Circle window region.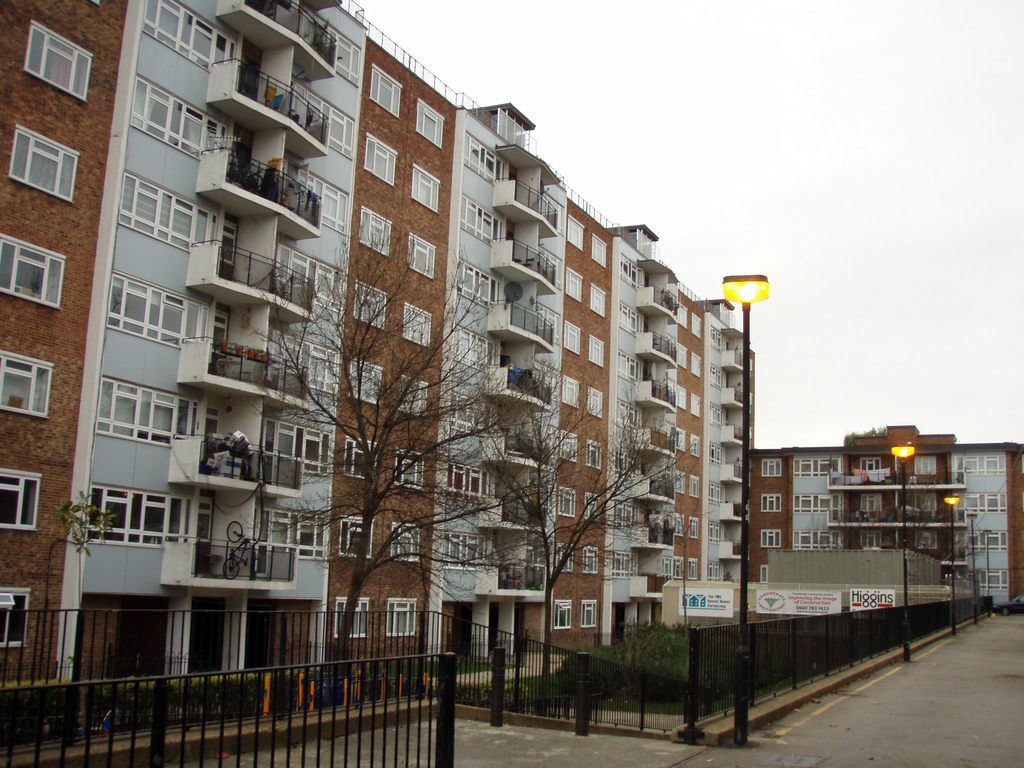
Region: box(712, 442, 724, 467).
